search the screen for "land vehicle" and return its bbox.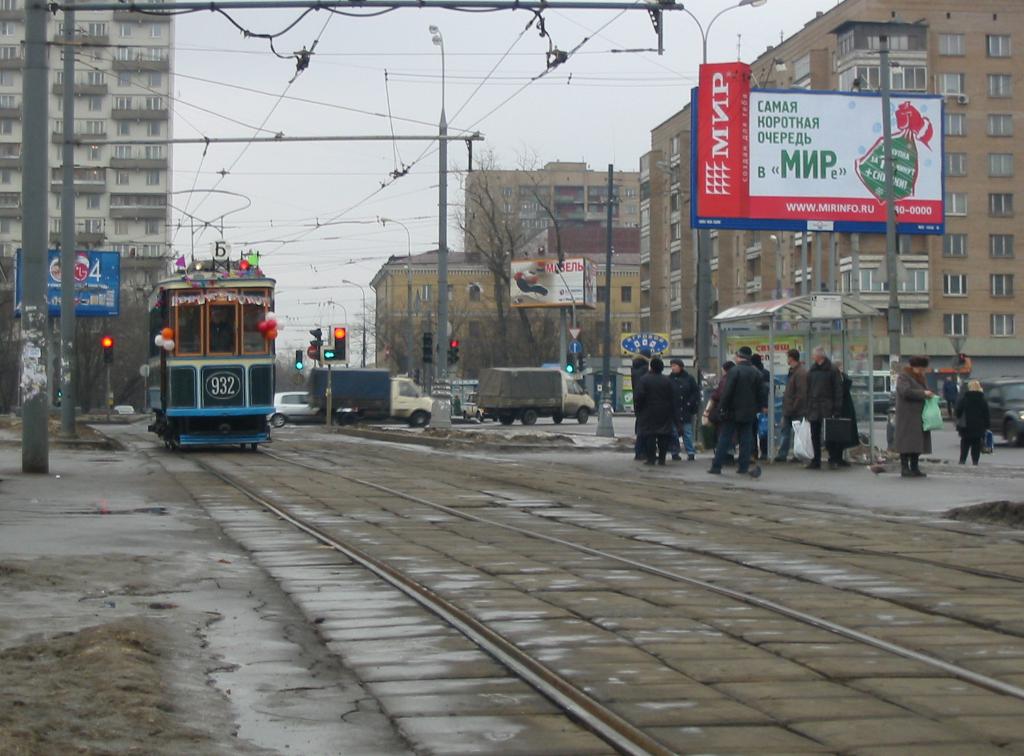
Found: BBox(962, 376, 1023, 446).
